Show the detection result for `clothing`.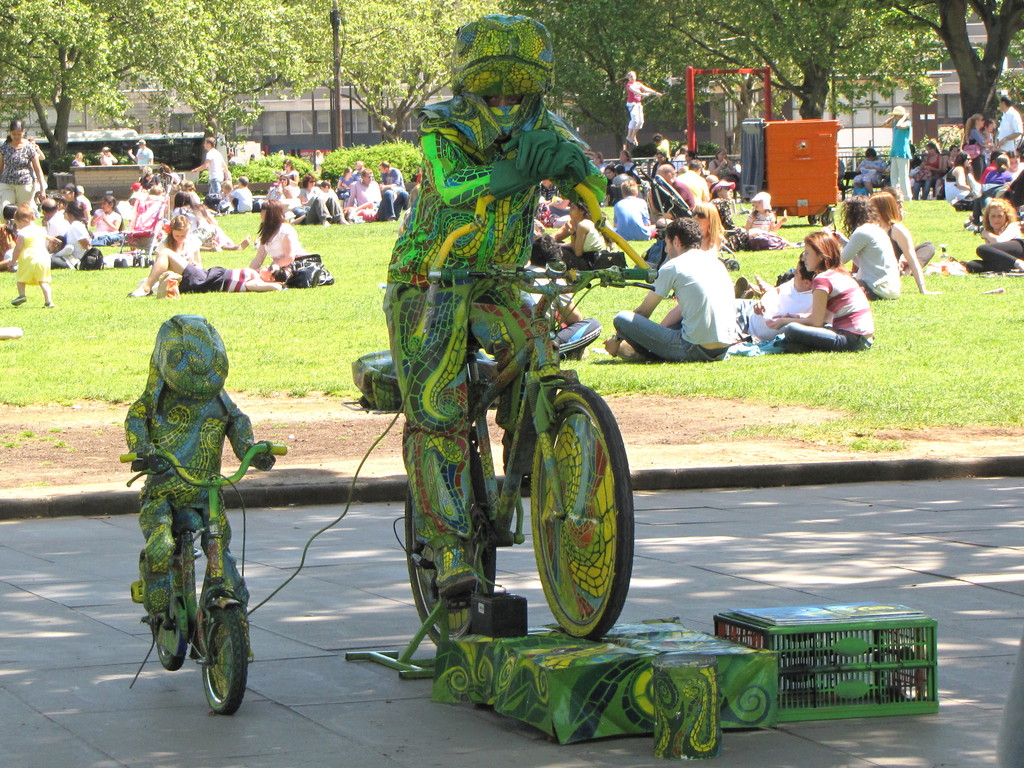
[left=776, top=244, right=880, bottom=346].
